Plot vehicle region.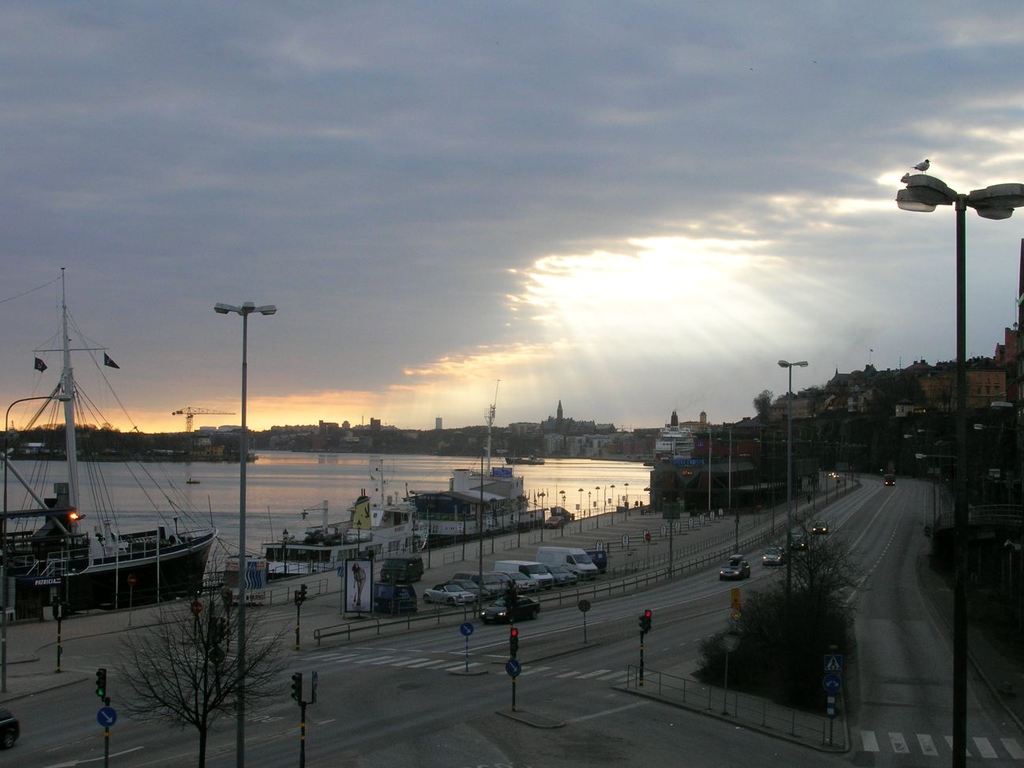
Plotted at {"x1": 392, "y1": 454, "x2": 556, "y2": 541}.
